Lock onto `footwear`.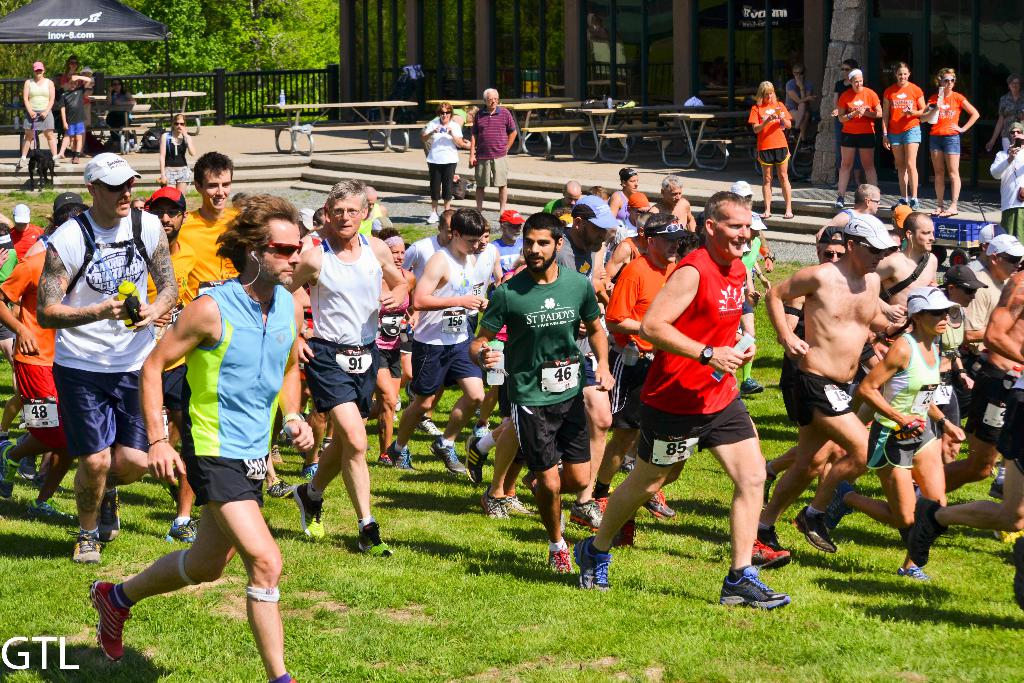
Locked: pyautogui.locateOnScreen(390, 393, 403, 411).
